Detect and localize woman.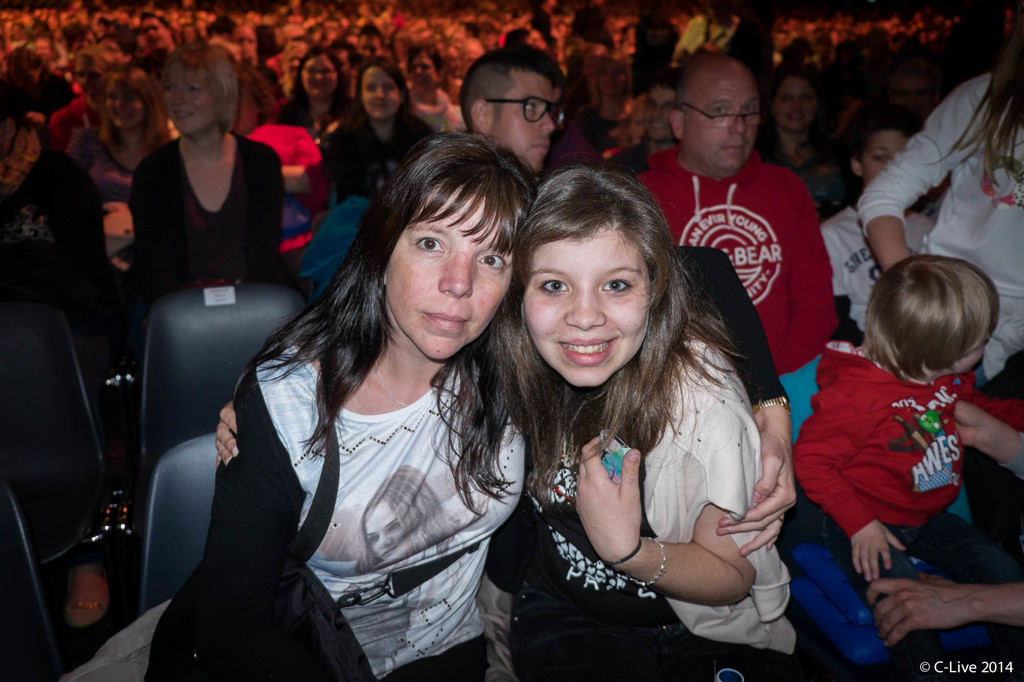
Localized at select_region(764, 61, 847, 217).
